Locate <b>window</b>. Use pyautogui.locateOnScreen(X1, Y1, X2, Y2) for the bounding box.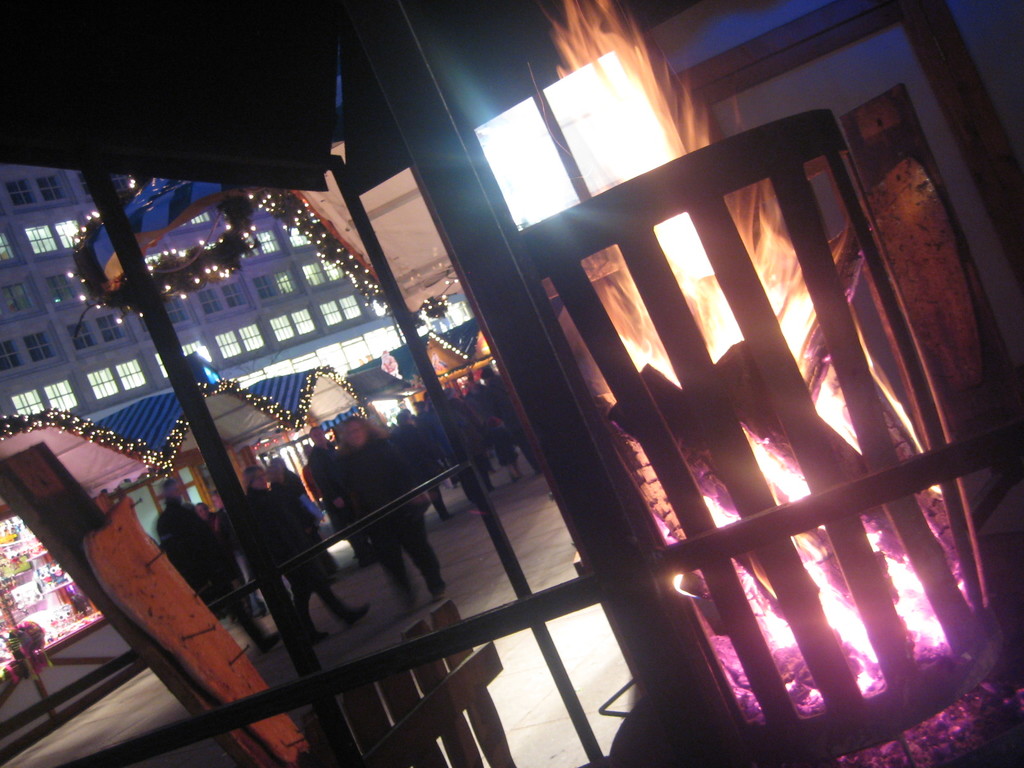
pyautogui.locateOnScreen(197, 290, 218, 314).
